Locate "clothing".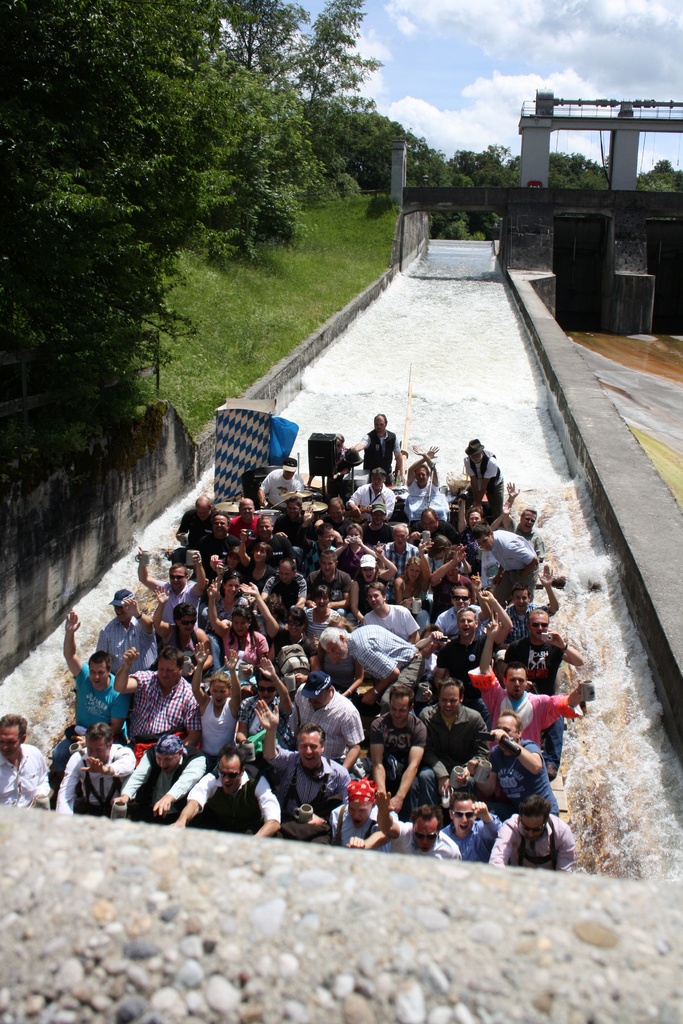
Bounding box: x1=411, y1=516, x2=464, y2=547.
